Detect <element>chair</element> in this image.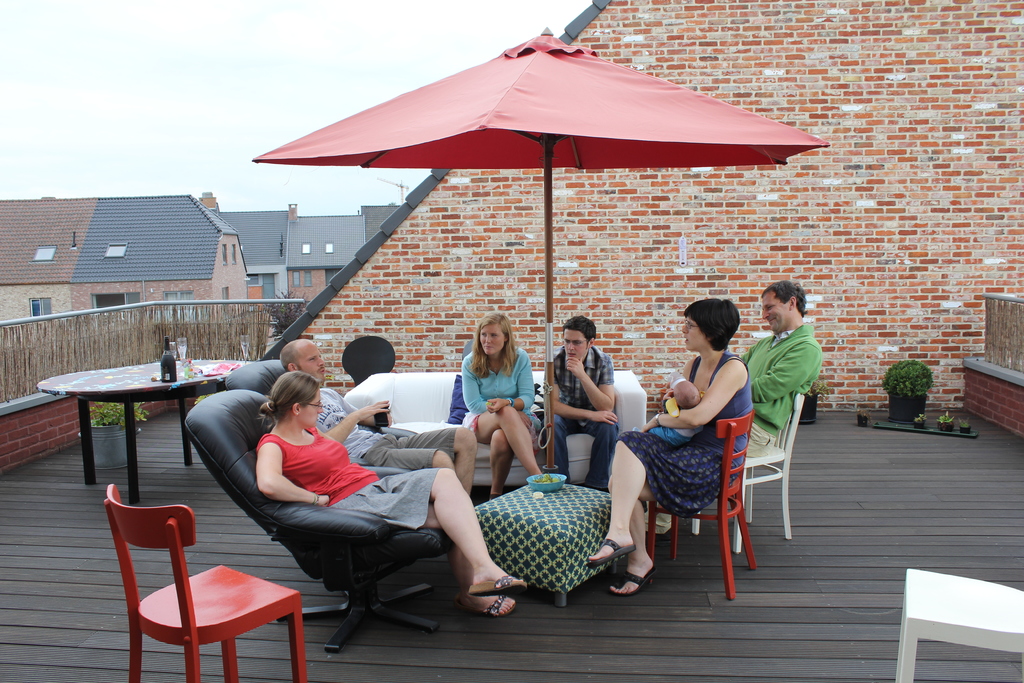
Detection: x1=180, y1=391, x2=454, y2=650.
